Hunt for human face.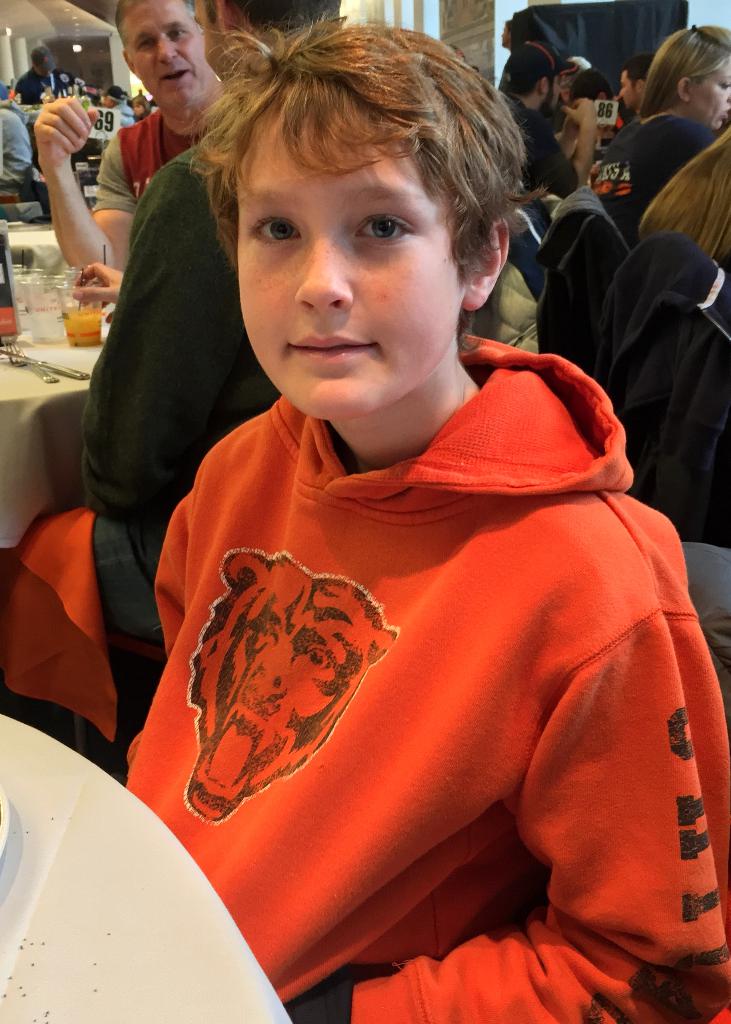
Hunted down at l=238, t=109, r=464, b=420.
